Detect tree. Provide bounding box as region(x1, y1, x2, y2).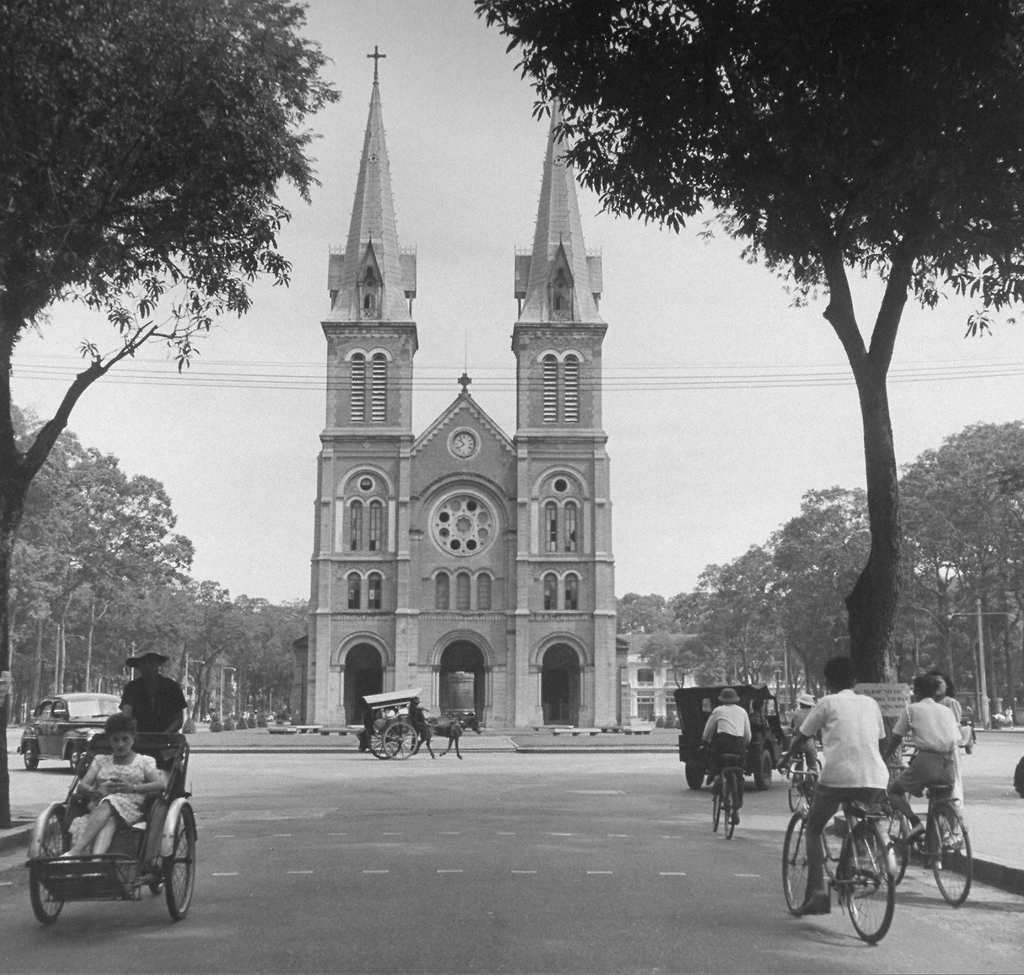
region(473, 0, 1023, 820).
